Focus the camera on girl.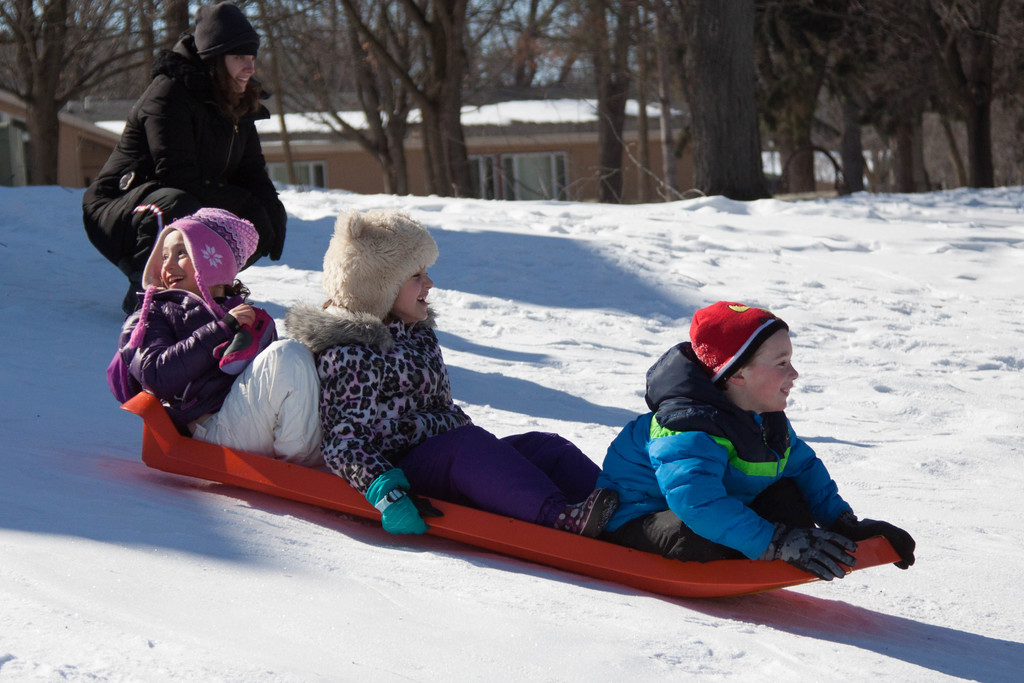
Focus region: pyautogui.locateOnScreen(596, 300, 920, 582).
